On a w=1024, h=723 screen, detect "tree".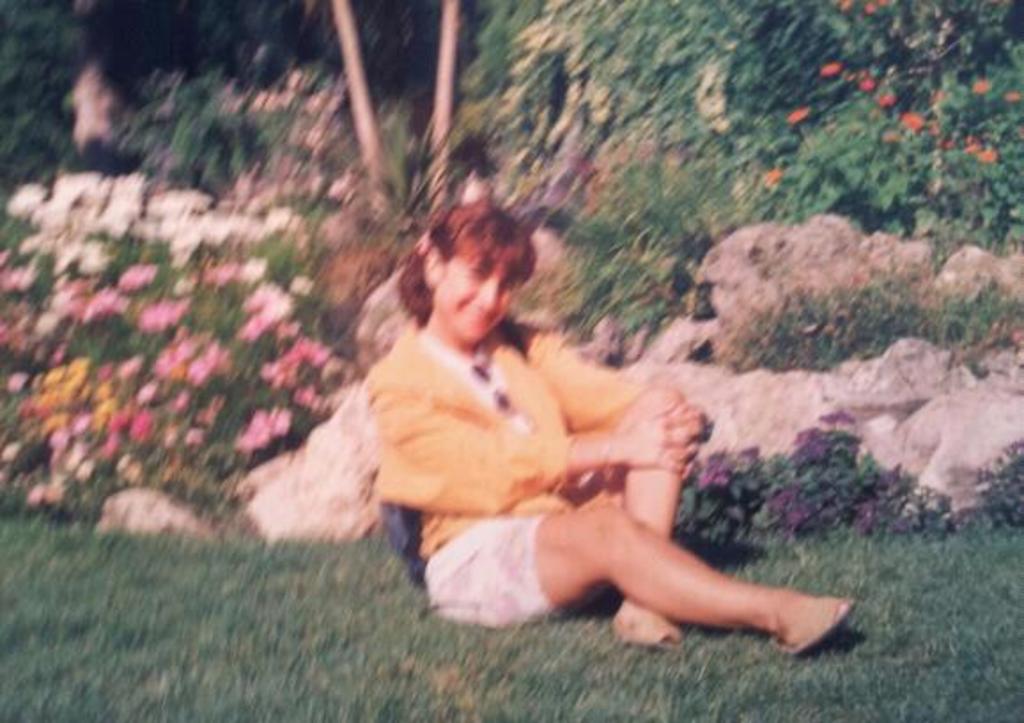
box=[317, 0, 462, 236].
